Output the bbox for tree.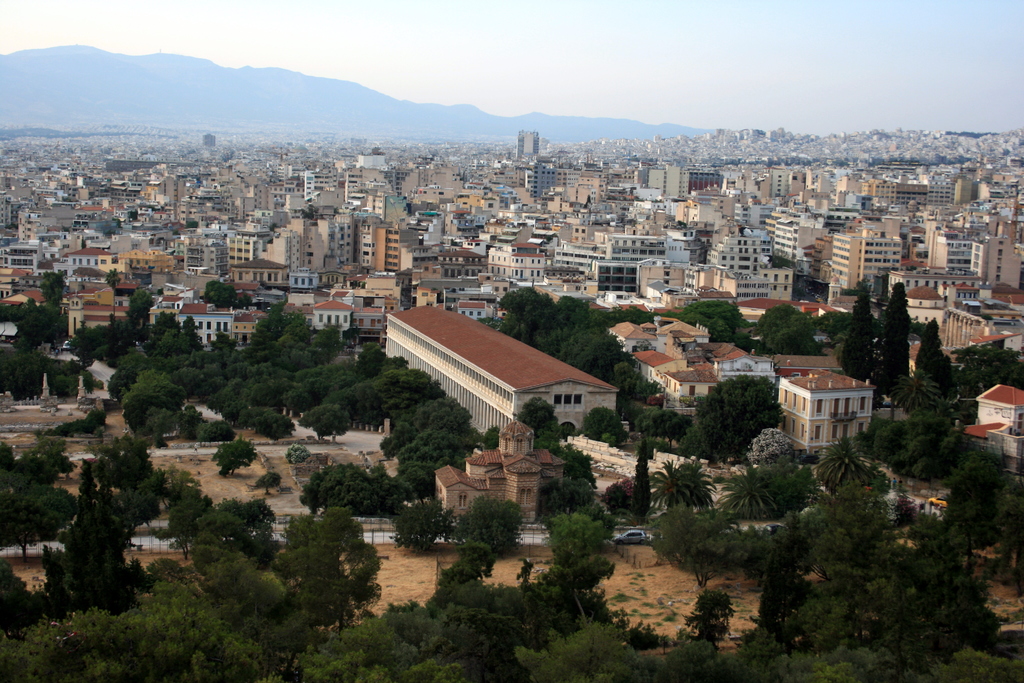
BBox(35, 413, 165, 611).
